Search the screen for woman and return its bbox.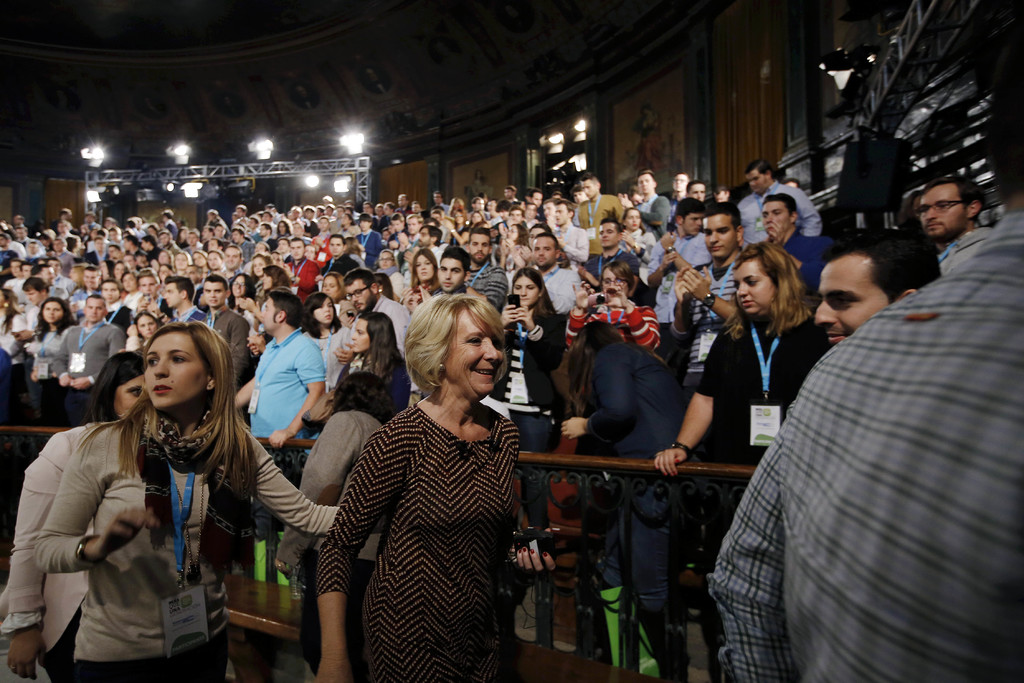
Found: {"left": 172, "top": 251, "right": 189, "bottom": 280}.
